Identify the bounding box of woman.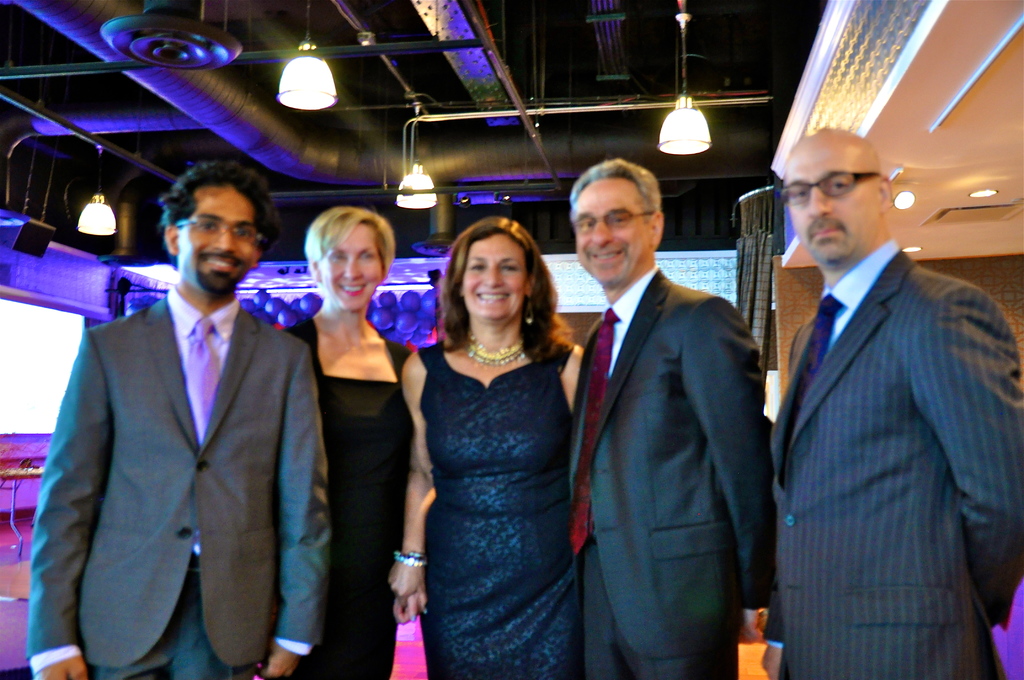
[x1=376, y1=227, x2=609, y2=676].
